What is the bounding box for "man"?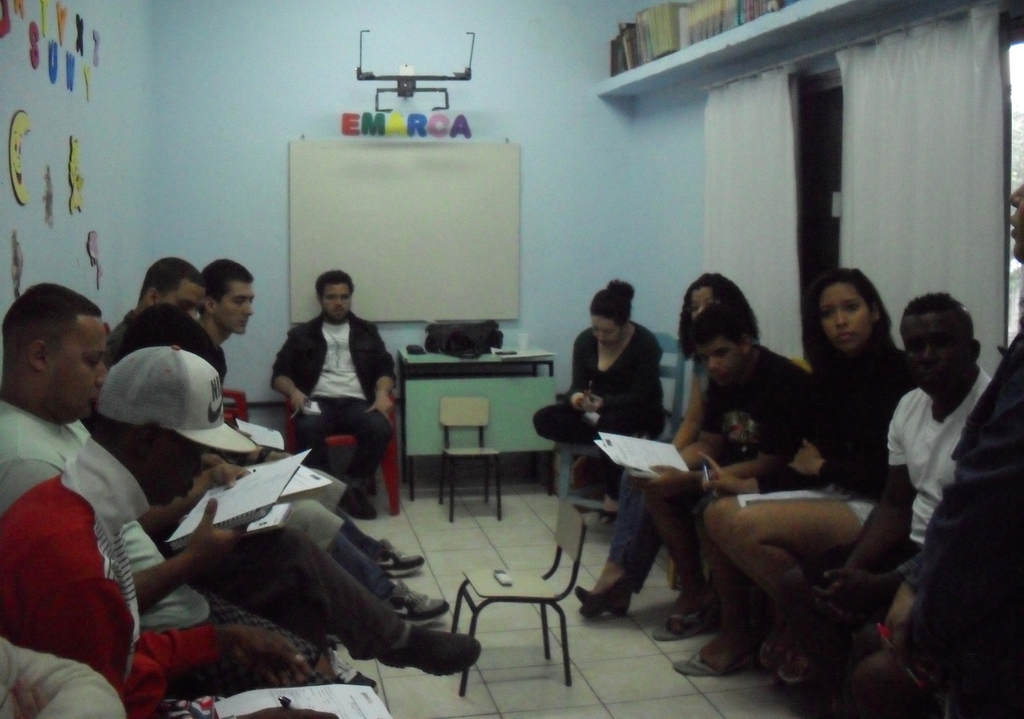
<bbox>760, 273, 999, 699</bbox>.
